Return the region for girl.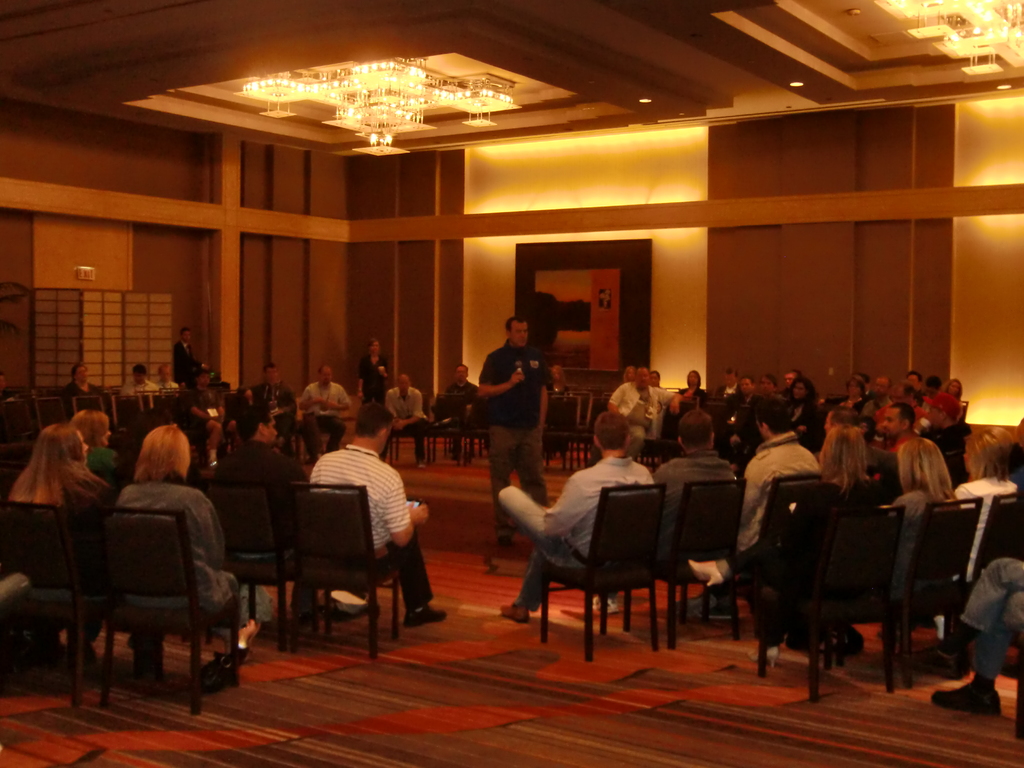
bbox=[115, 420, 230, 685].
